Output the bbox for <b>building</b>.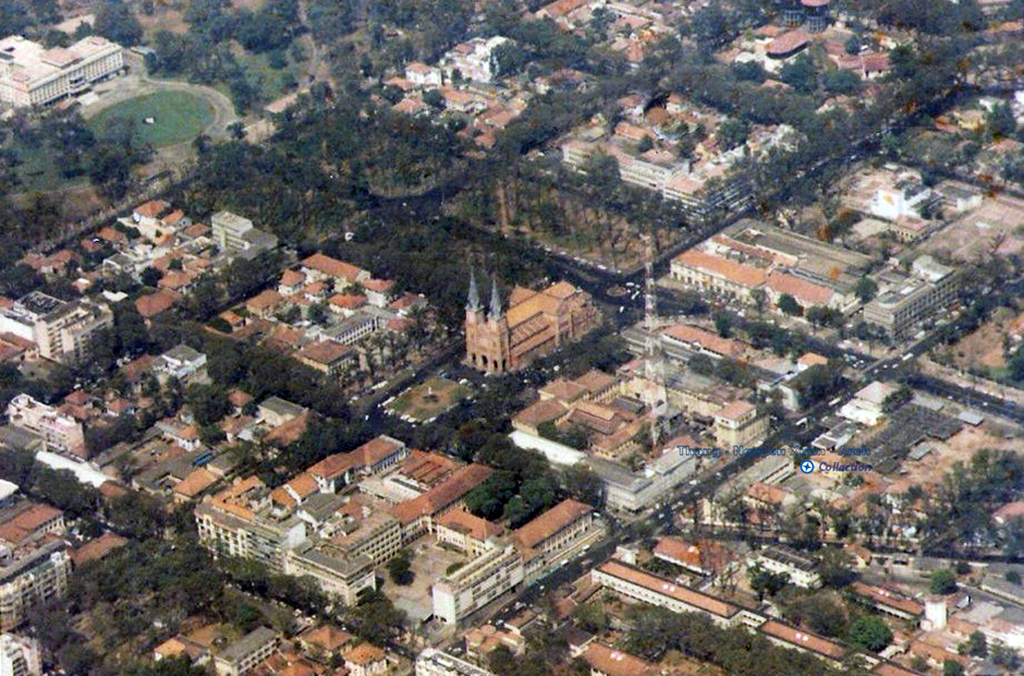
(417,537,1023,675).
